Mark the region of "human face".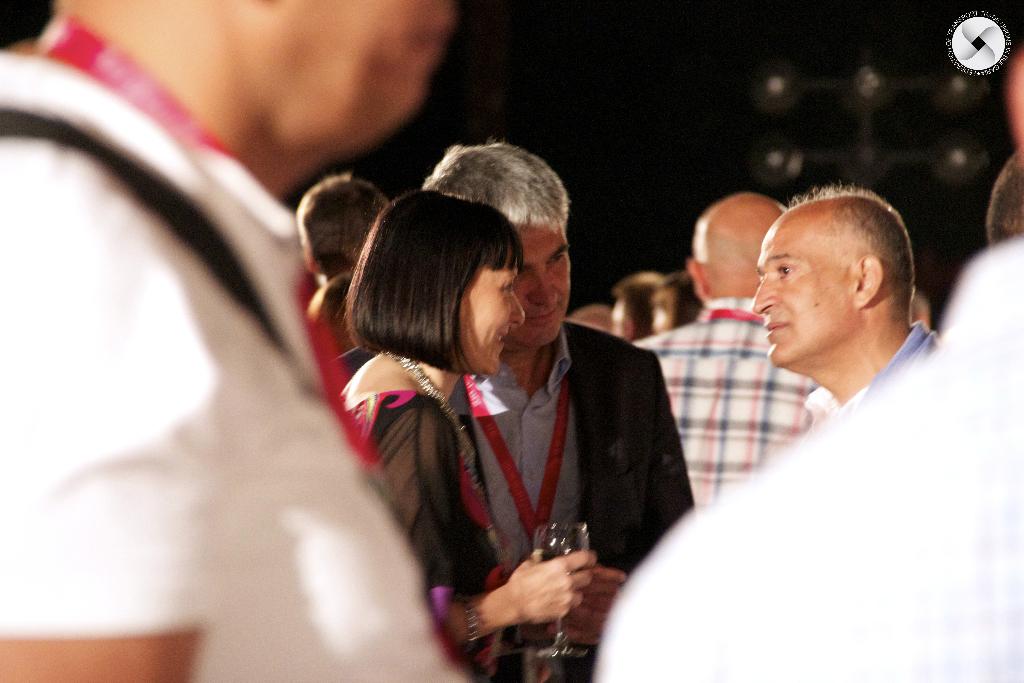
Region: (459, 264, 524, 370).
